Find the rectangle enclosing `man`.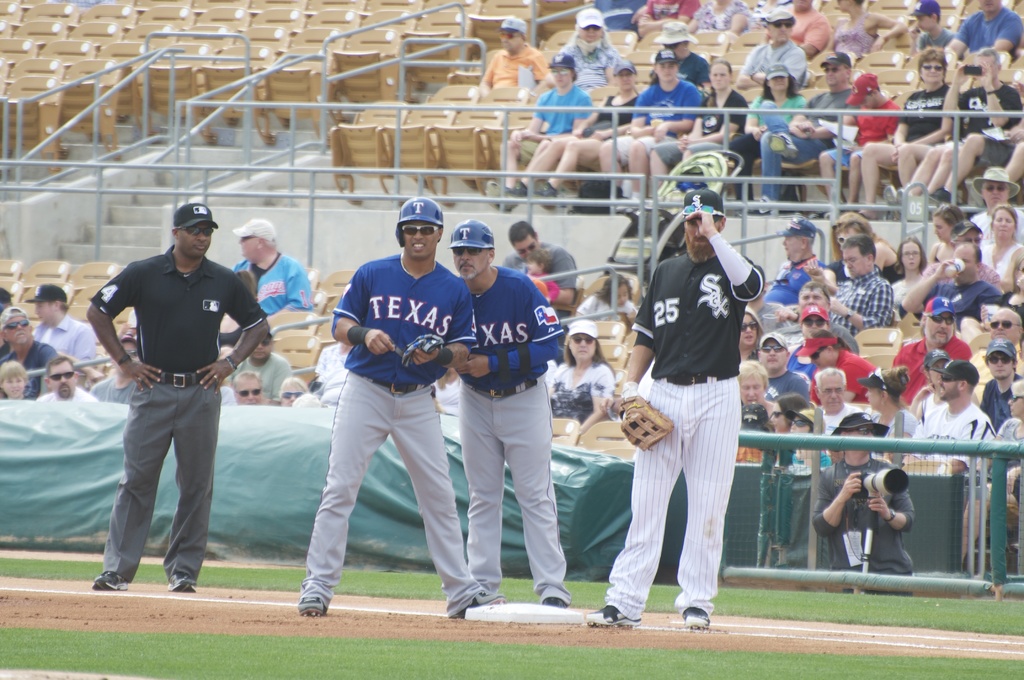
{"left": 979, "top": 335, "right": 1023, "bottom": 432}.
